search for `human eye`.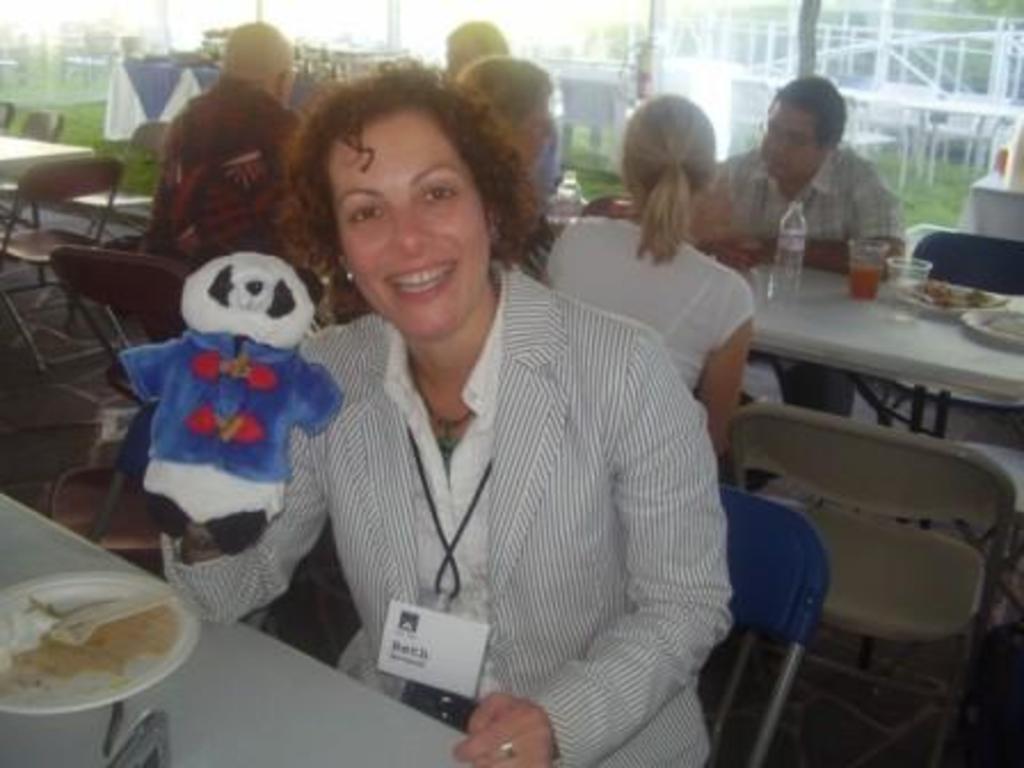
Found at [343,199,391,226].
